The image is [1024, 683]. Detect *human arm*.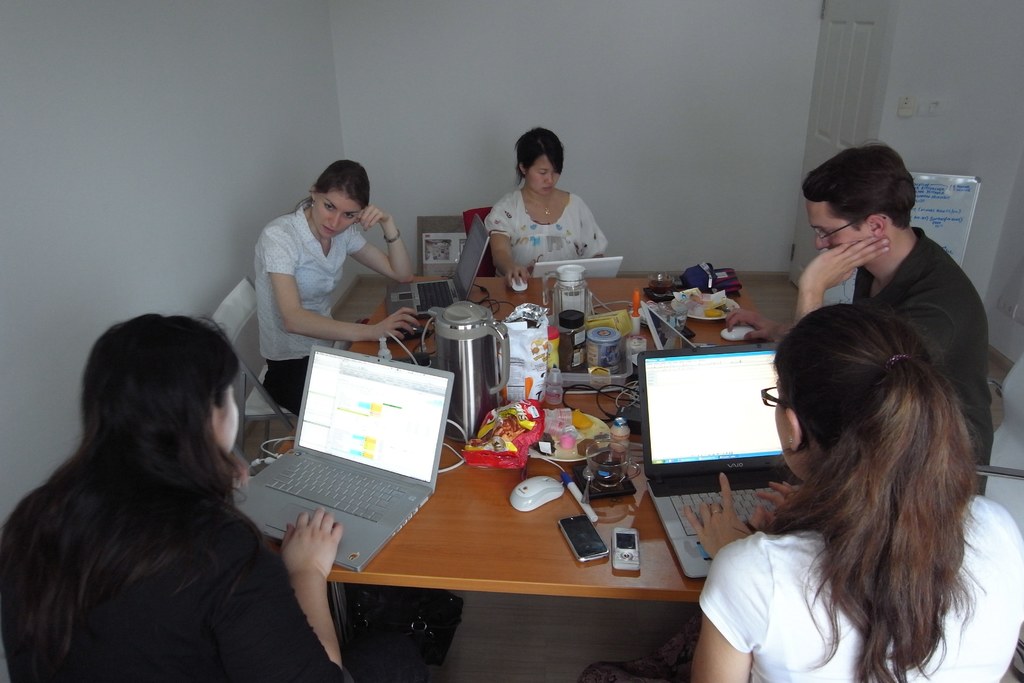
Detection: [785,233,972,391].
